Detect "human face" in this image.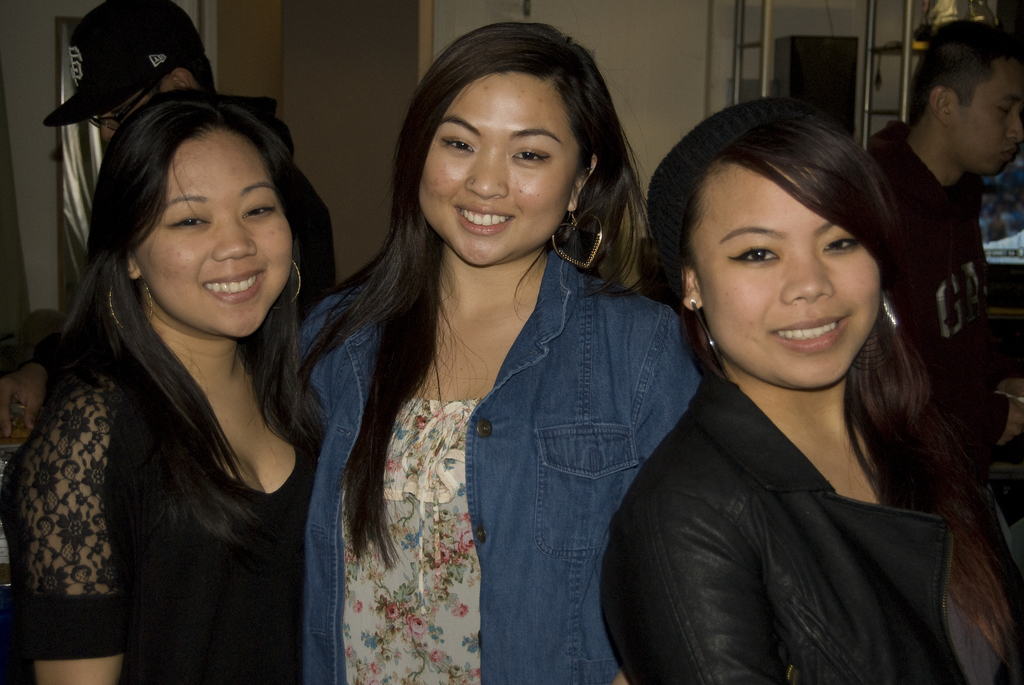
Detection: <region>99, 75, 166, 138</region>.
